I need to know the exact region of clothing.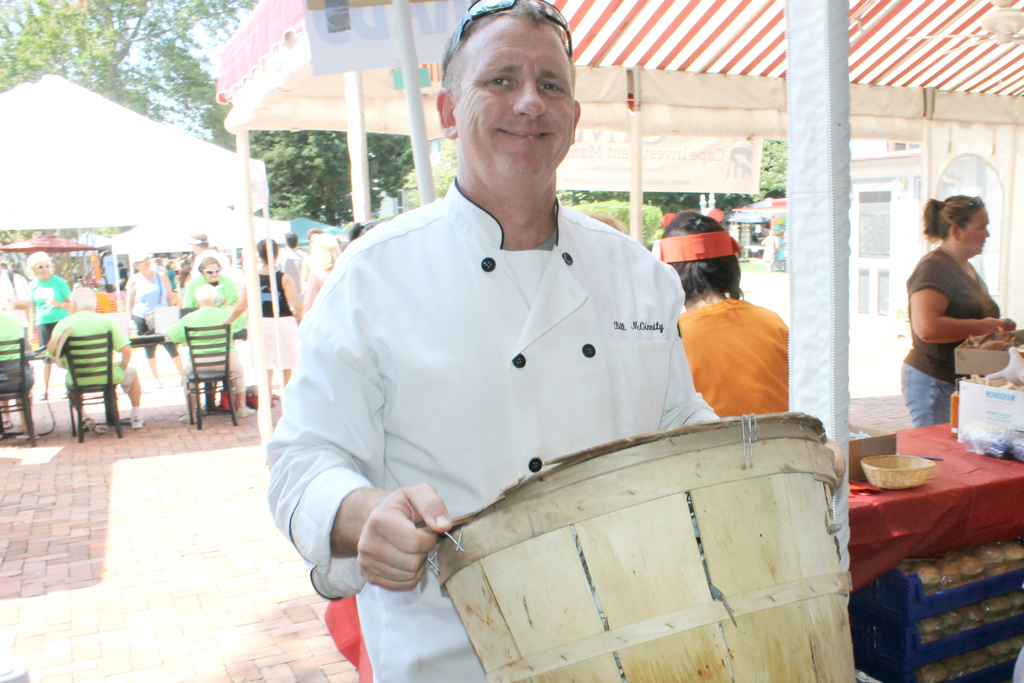
Region: bbox(898, 247, 1011, 419).
